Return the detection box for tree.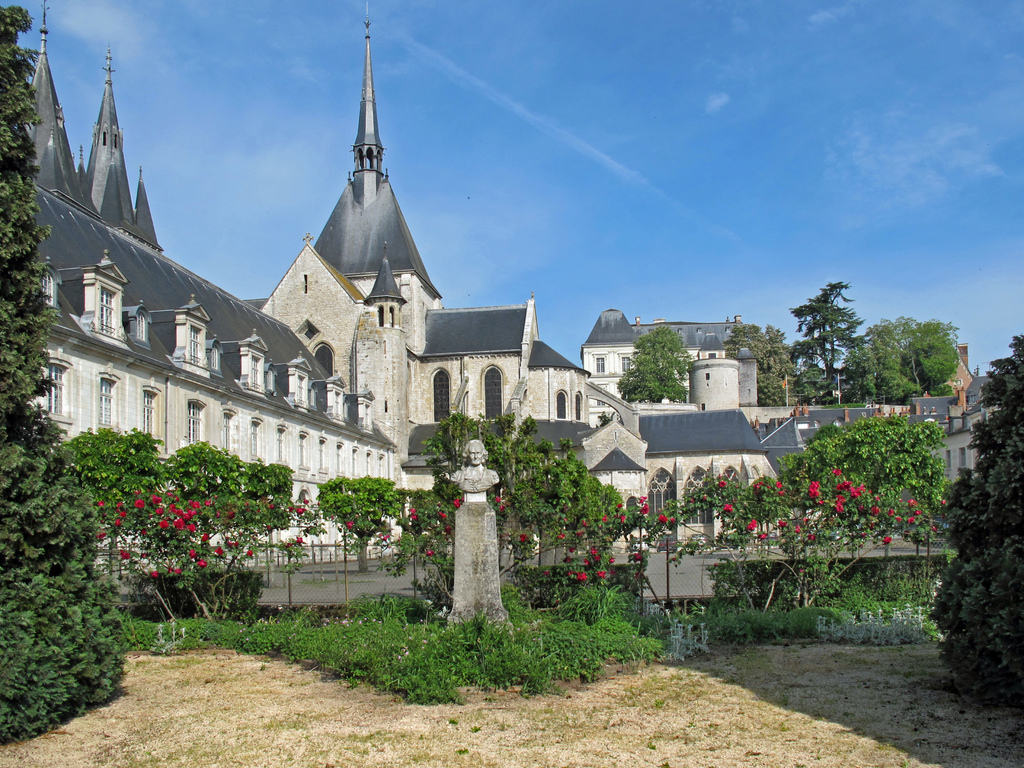
[left=618, top=325, right=687, bottom=404].
